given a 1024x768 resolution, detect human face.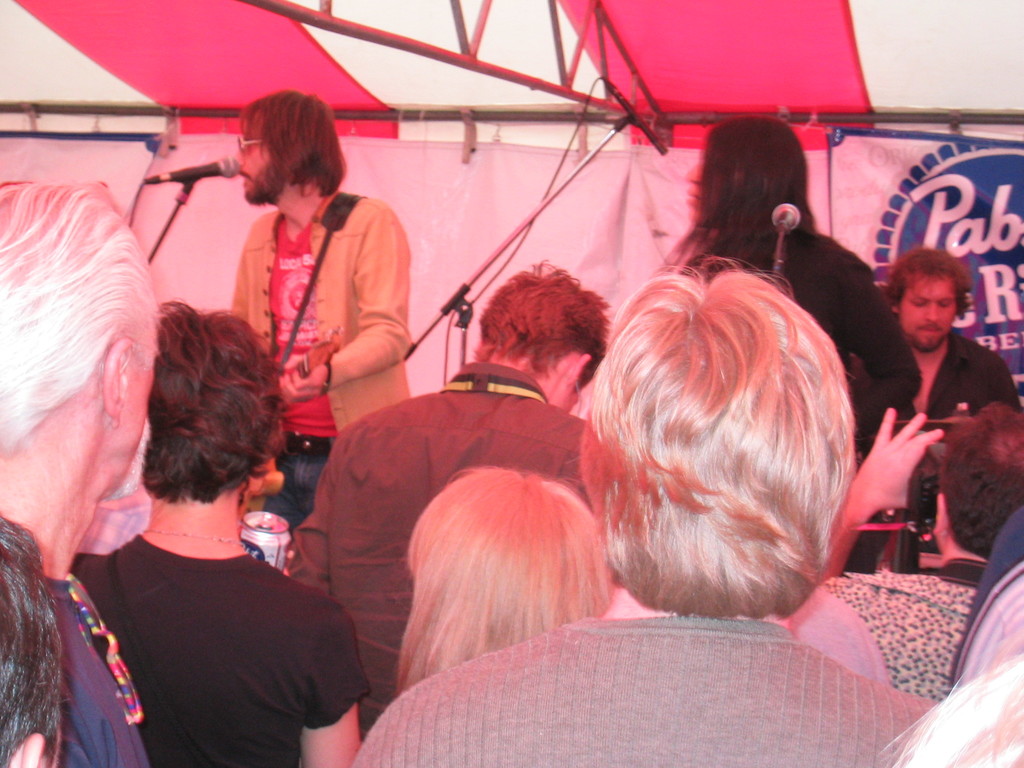
235, 119, 277, 204.
